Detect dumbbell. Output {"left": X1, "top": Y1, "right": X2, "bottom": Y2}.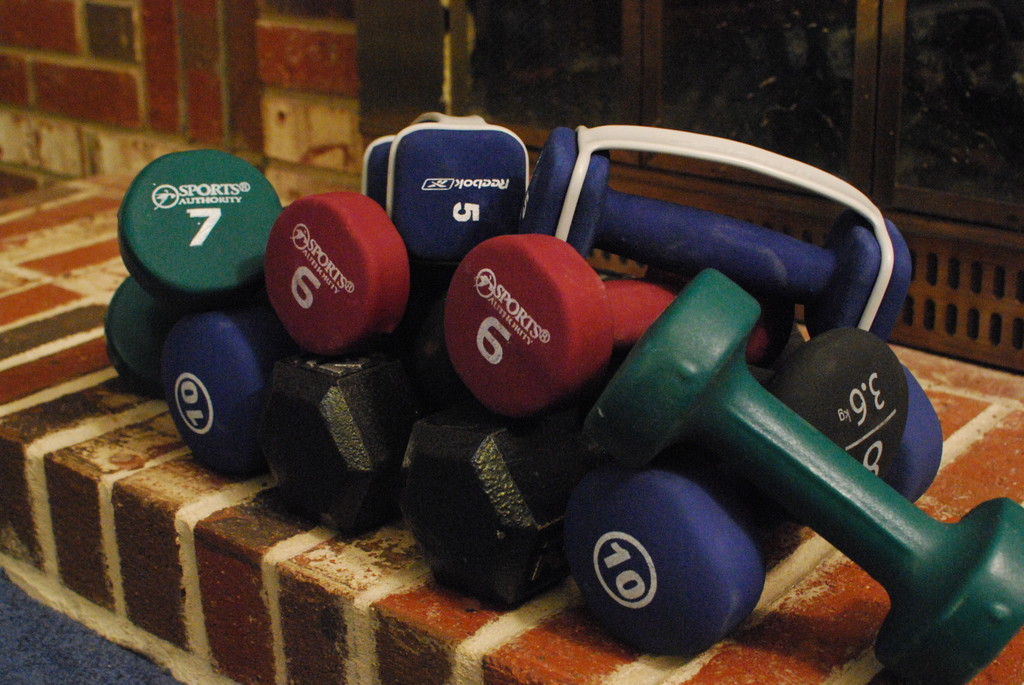
{"left": 389, "top": 391, "right": 564, "bottom": 611}.
